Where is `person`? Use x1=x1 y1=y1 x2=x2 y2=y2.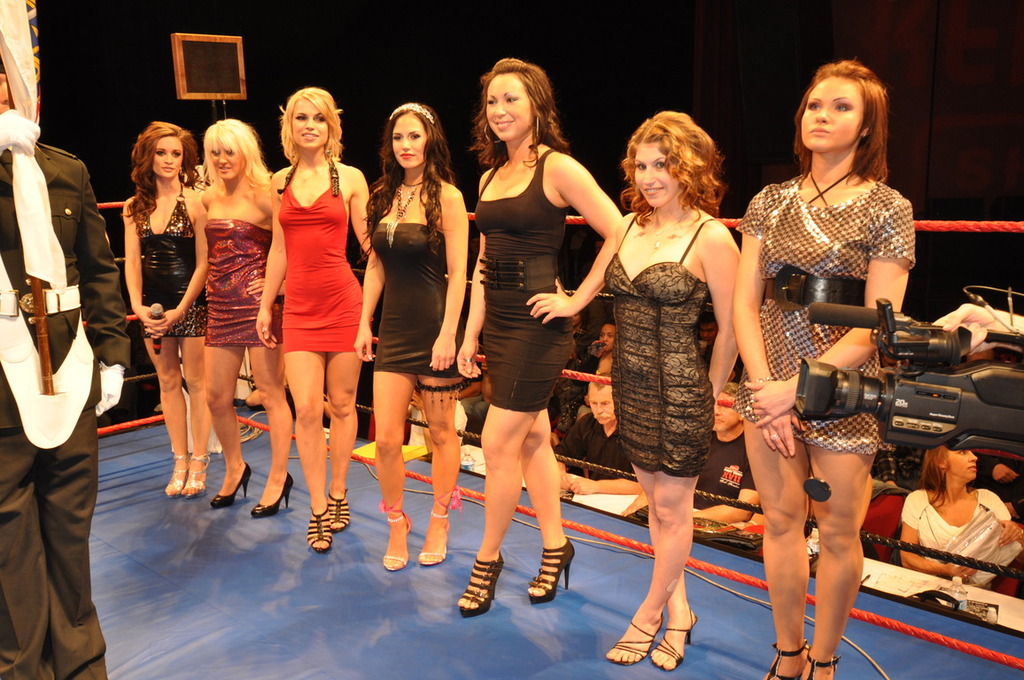
x1=896 y1=442 x2=1023 y2=596.
